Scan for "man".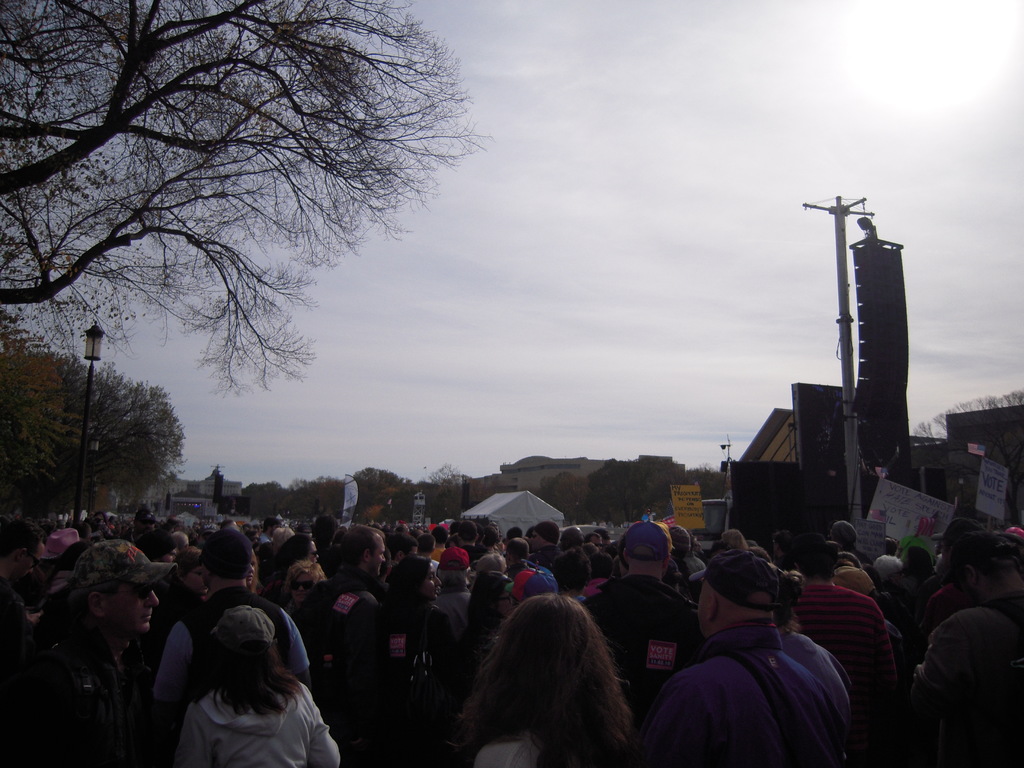
Scan result: select_region(904, 518, 984, 634).
